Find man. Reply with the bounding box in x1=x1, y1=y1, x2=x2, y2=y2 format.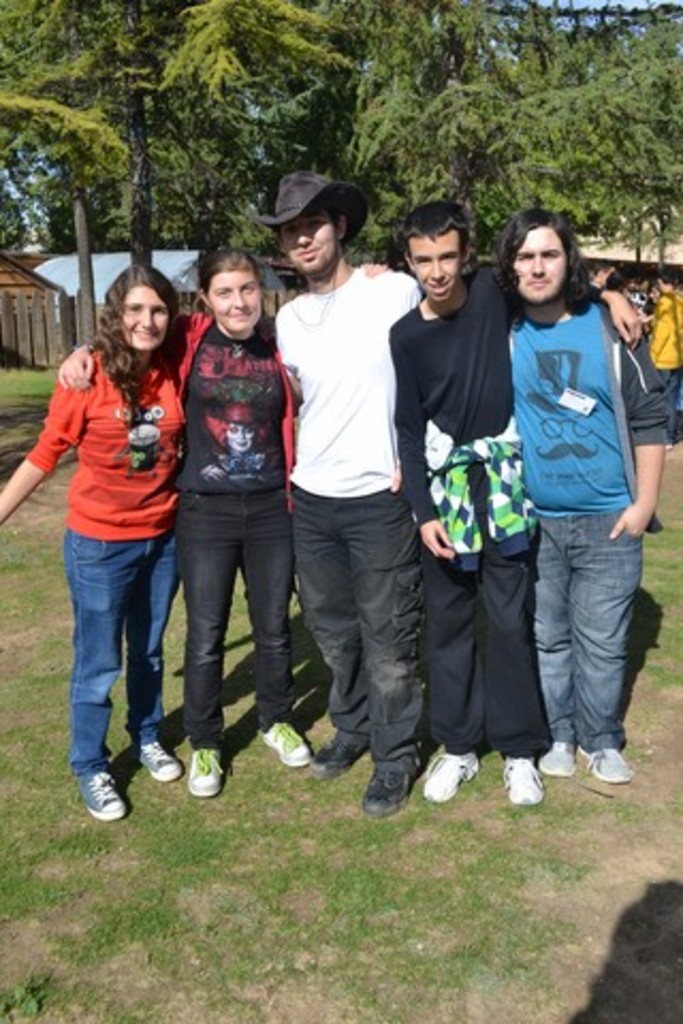
x1=258, y1=171, x2=425, y2=817.
